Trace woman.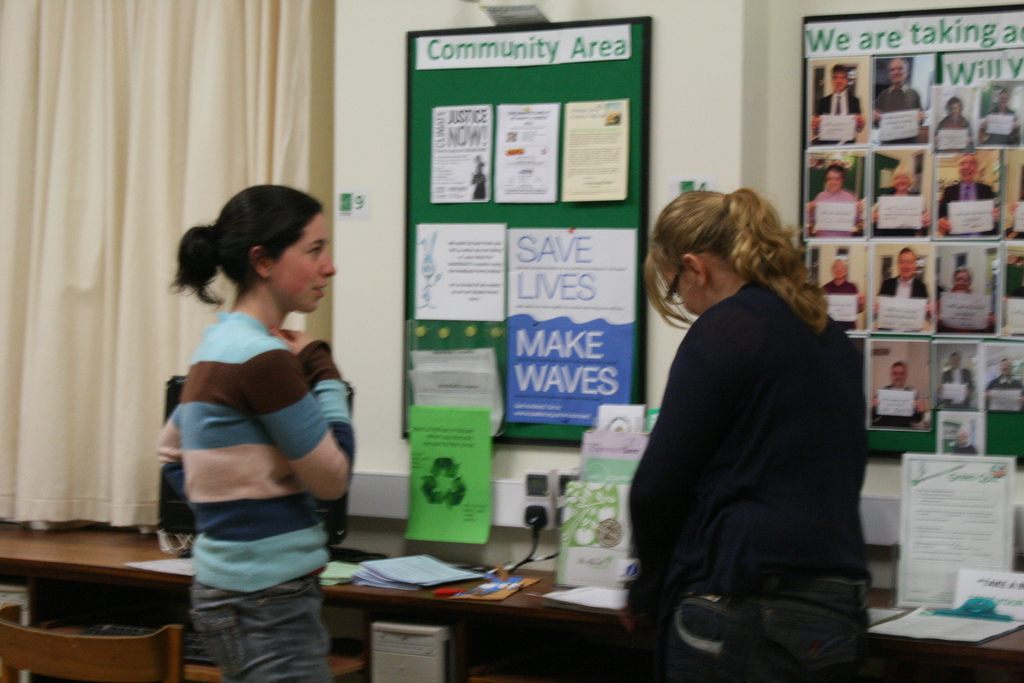
Traced to [152,183,356,682].
